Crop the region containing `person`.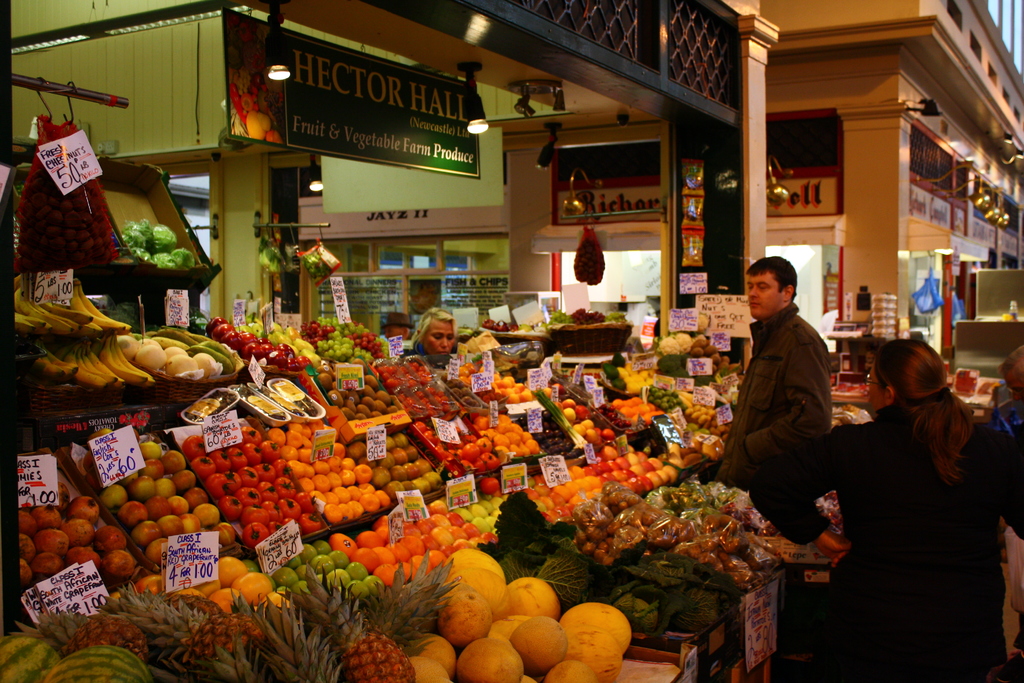
Crop region: l=714, t=253, r=836, b=546.
